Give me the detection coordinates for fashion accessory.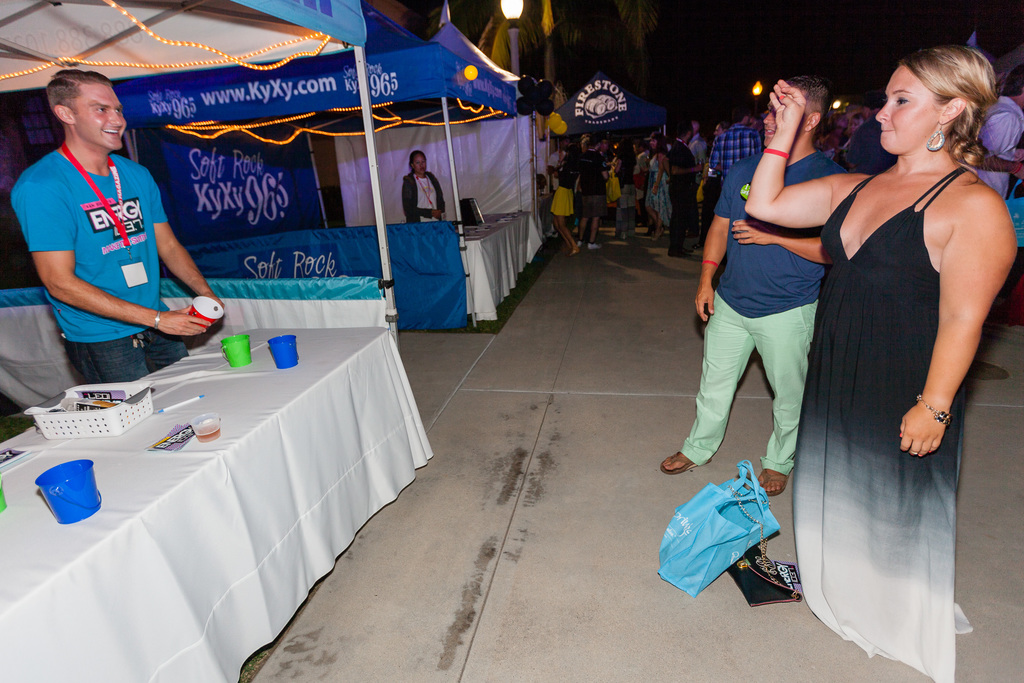
{"left": 660, "top": 448, "right": 715, "bottom": 475}.
